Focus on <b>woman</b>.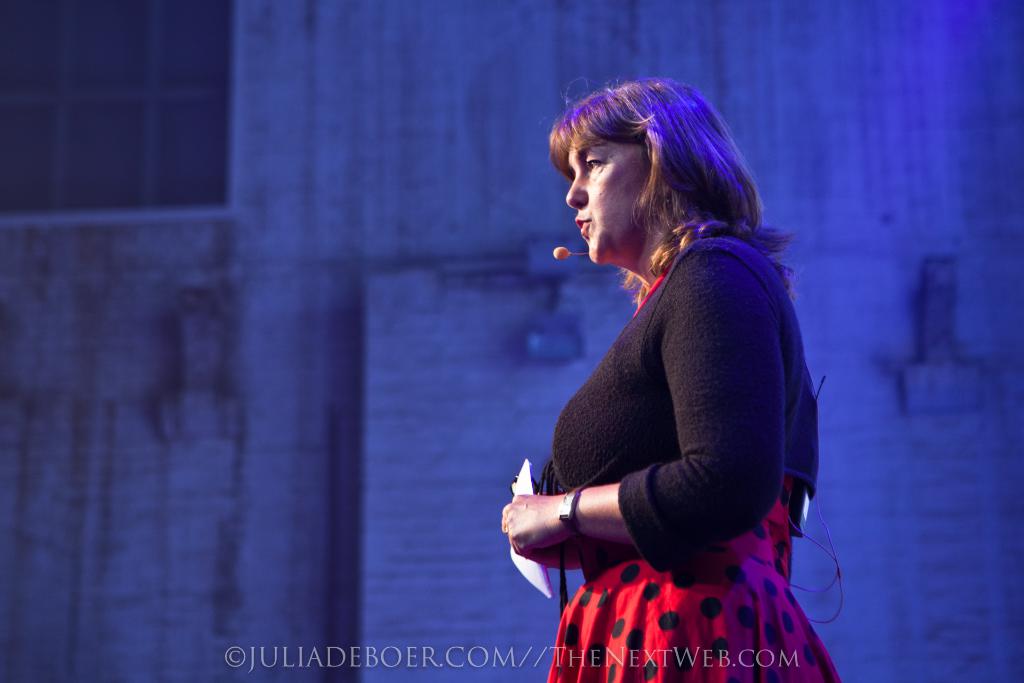
Focused at (x1=513, y1=97, x2=868, y2=682).
